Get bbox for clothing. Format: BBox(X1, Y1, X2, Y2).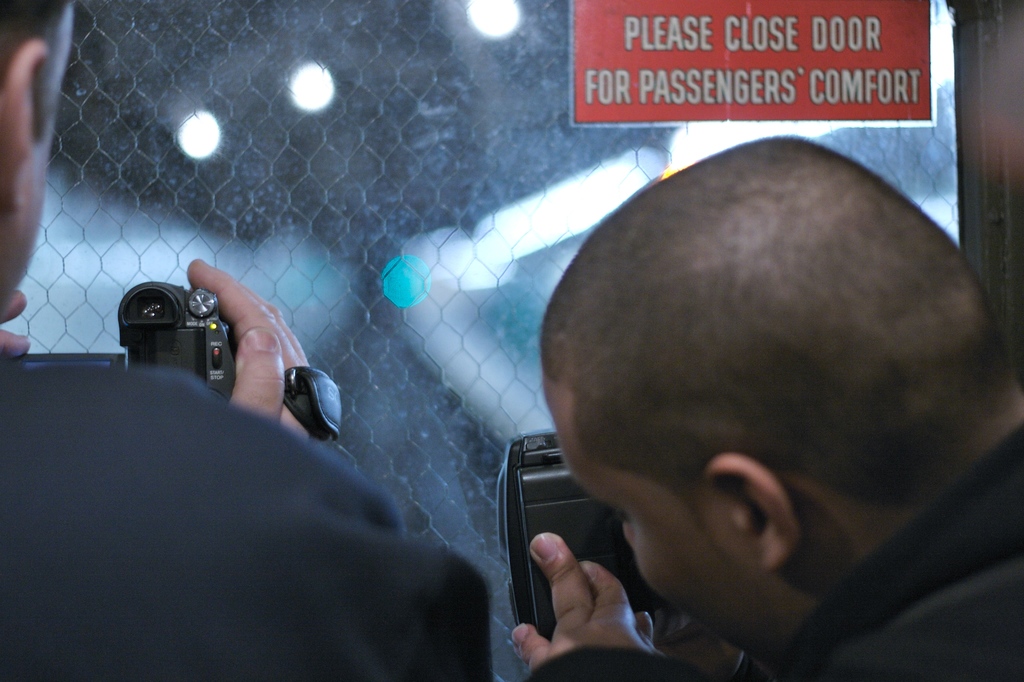
BBox(0, 358, 499, 681).
